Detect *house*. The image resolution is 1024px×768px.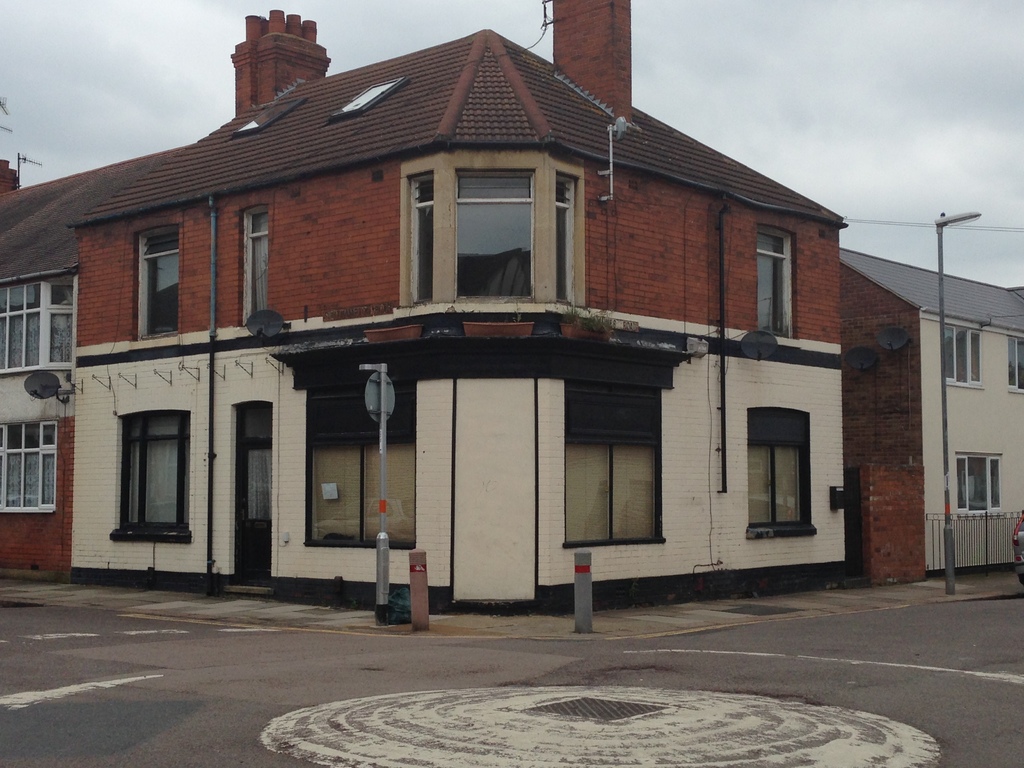
rect(835, 248, 1023, 586).
